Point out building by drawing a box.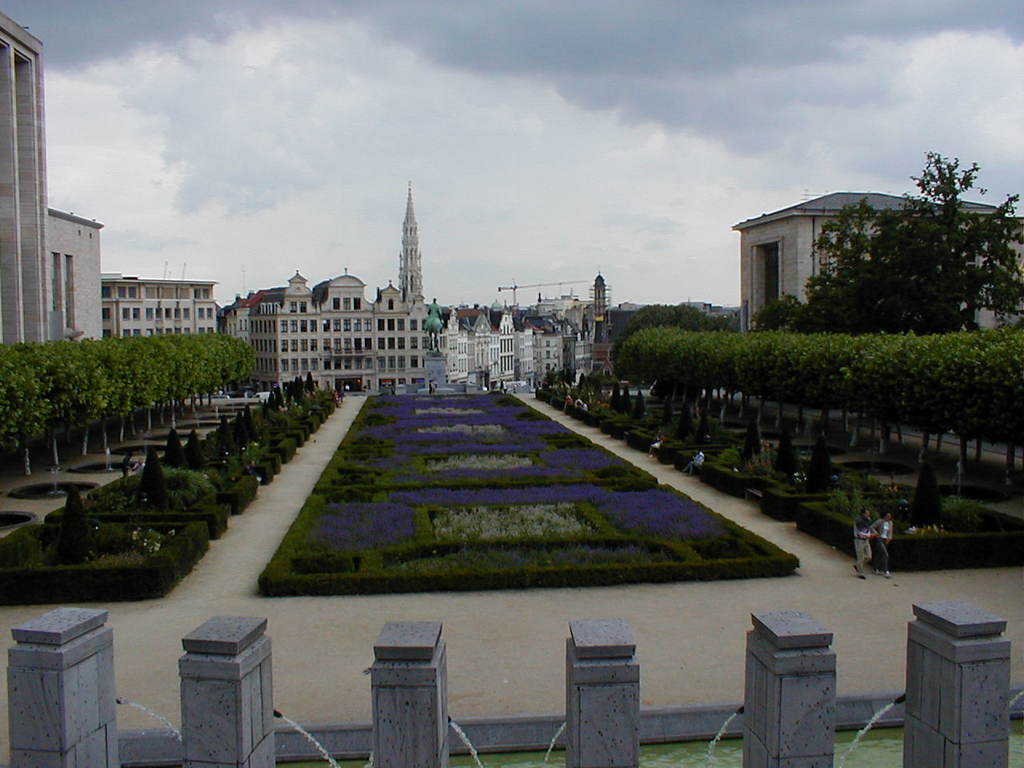
bbox(246, 262, 429, 392).
